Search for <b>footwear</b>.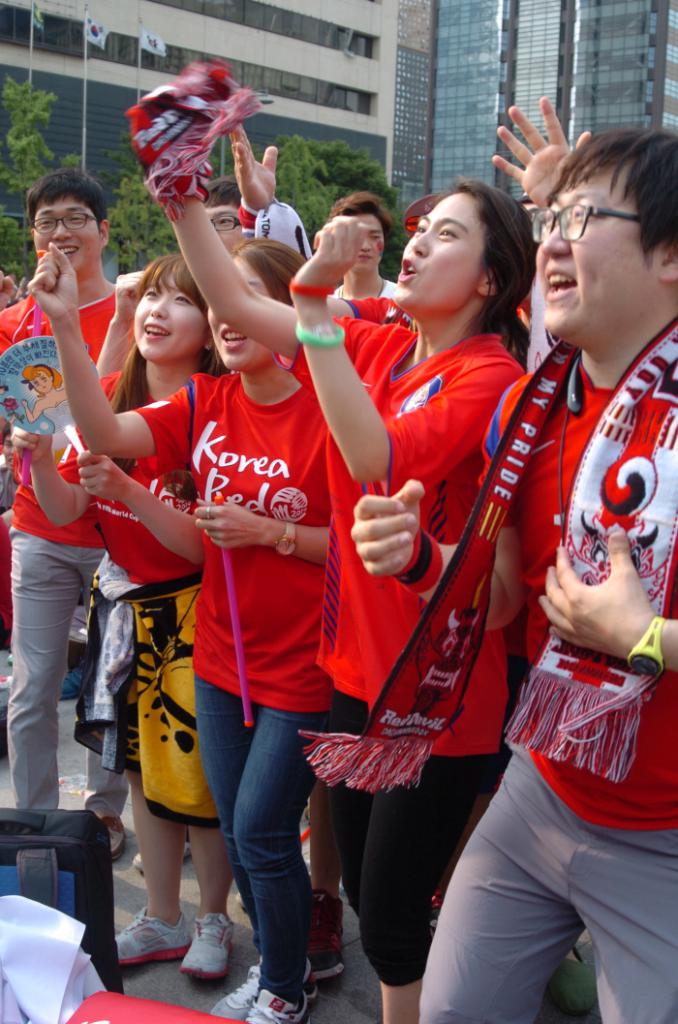
Found at x1=96 y1=811 x2=129 y2=857.
